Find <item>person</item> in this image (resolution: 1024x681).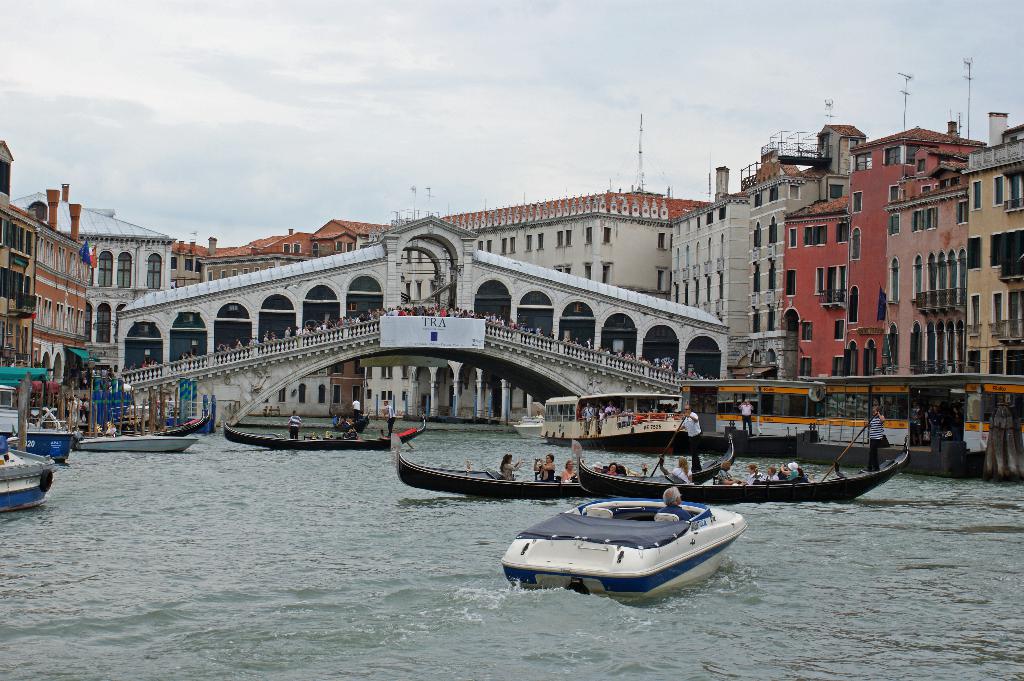
<region>73, 394, 89, 424</region>.
